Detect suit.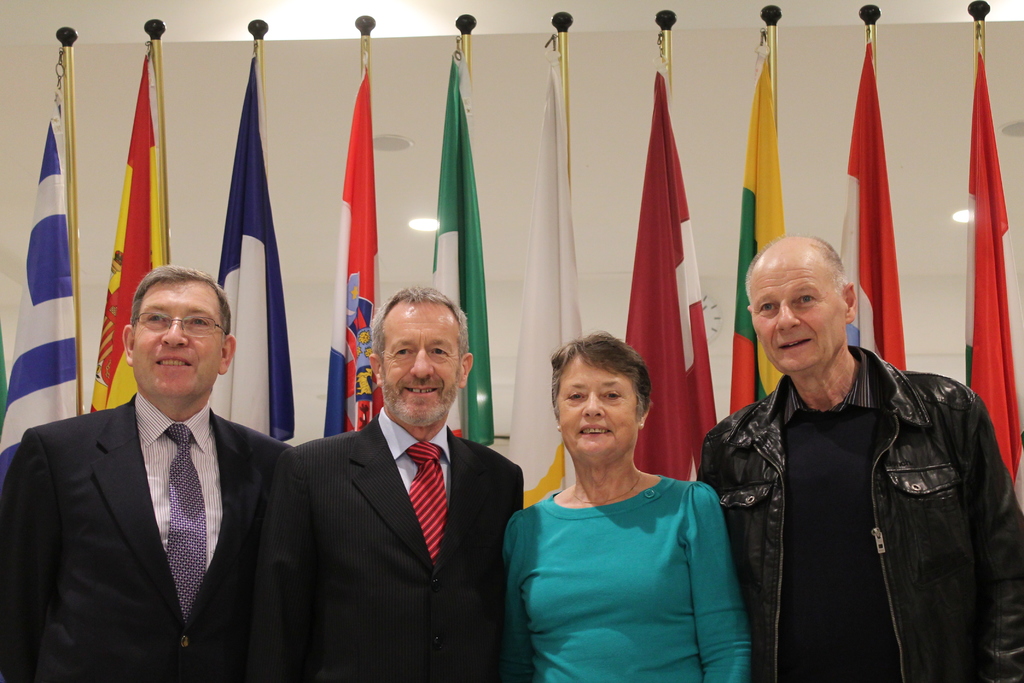
Detected at [249,403,523,682].
